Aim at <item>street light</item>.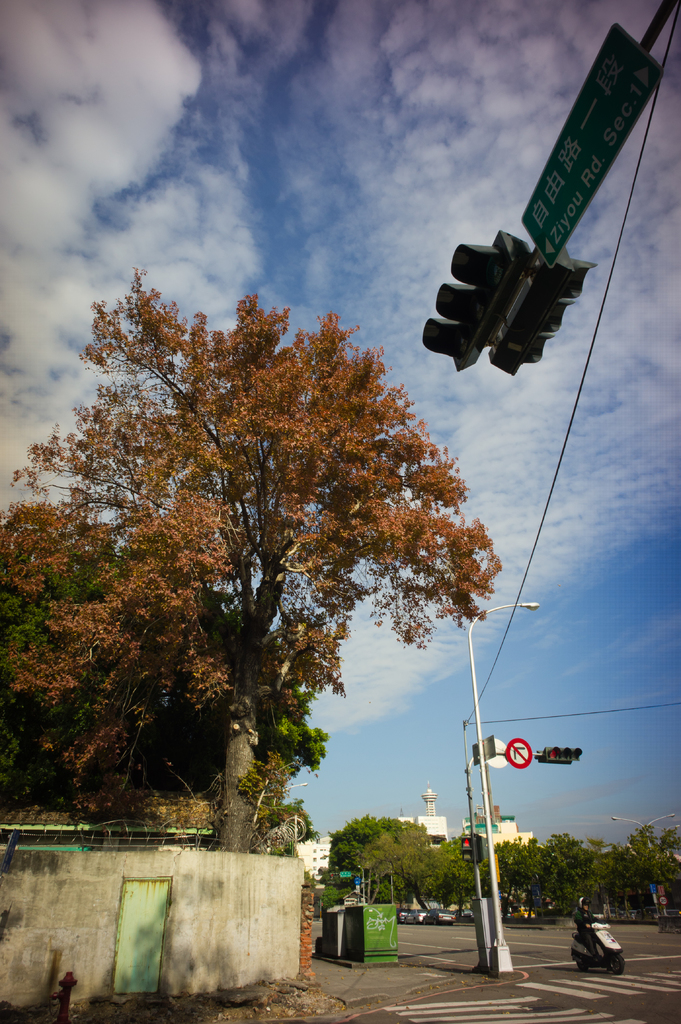
Aimed at BBox(650, 818, 678, 849).
